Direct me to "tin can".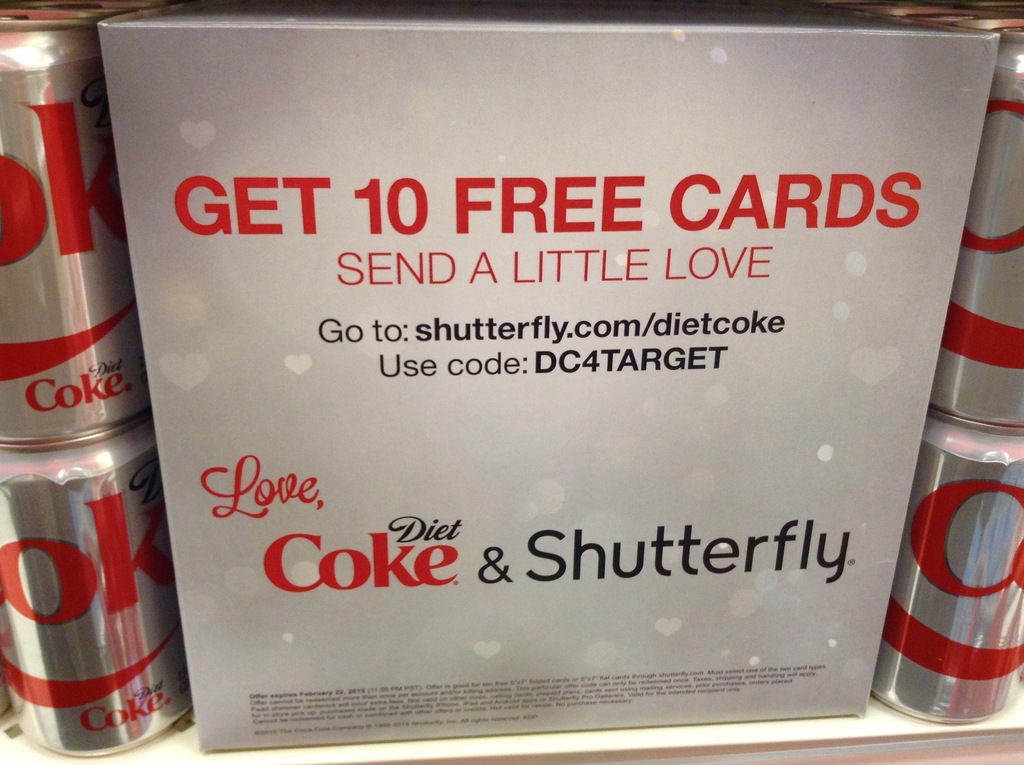
Direction: 865, 406, 1023, 721.
